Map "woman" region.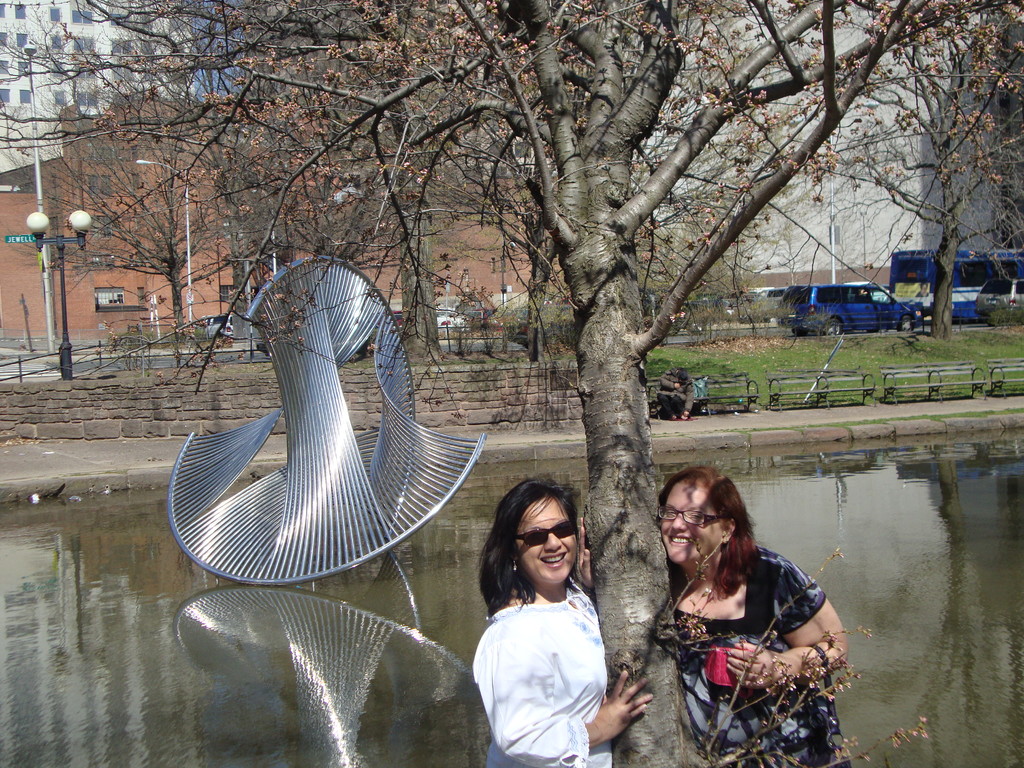
Mapped to locate(649, 476, 848, 762).
